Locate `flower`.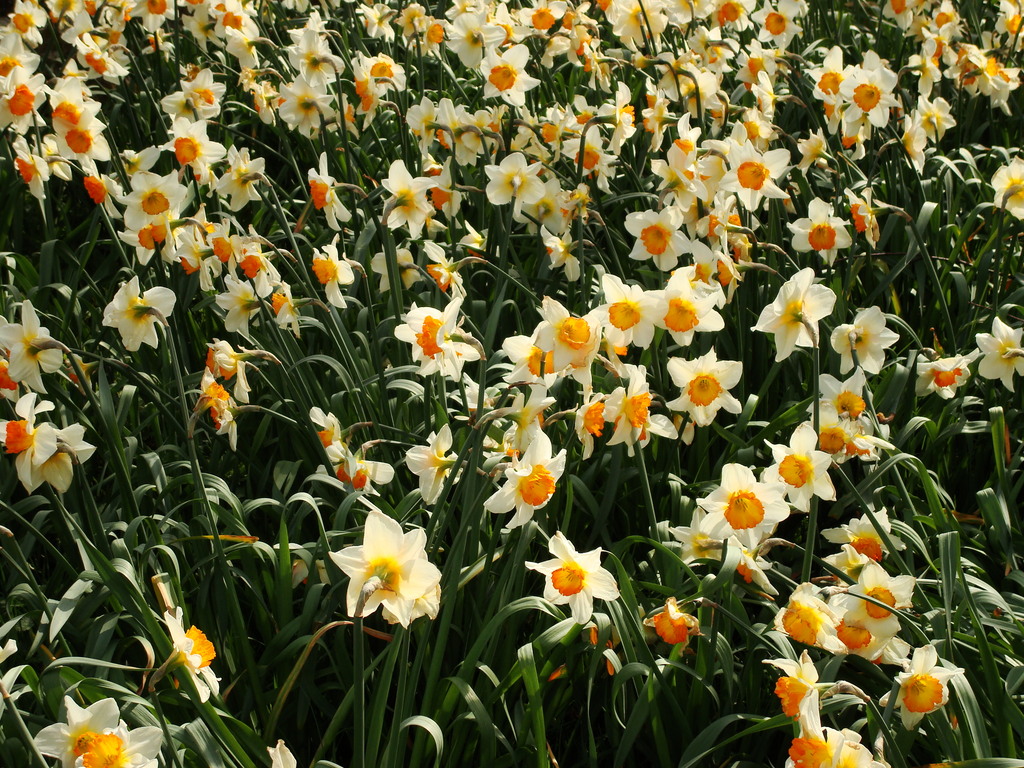
Bounding box: box=[204, 336, 259, 404].
